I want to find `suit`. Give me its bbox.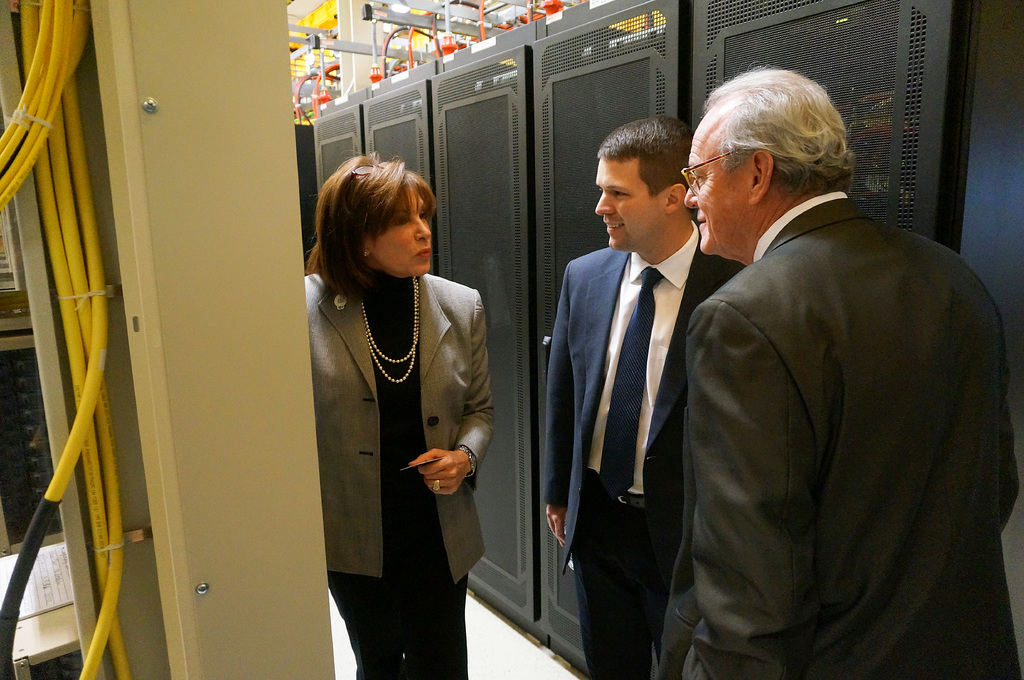
x1=658 y1=113 x2=996 y2=674.
